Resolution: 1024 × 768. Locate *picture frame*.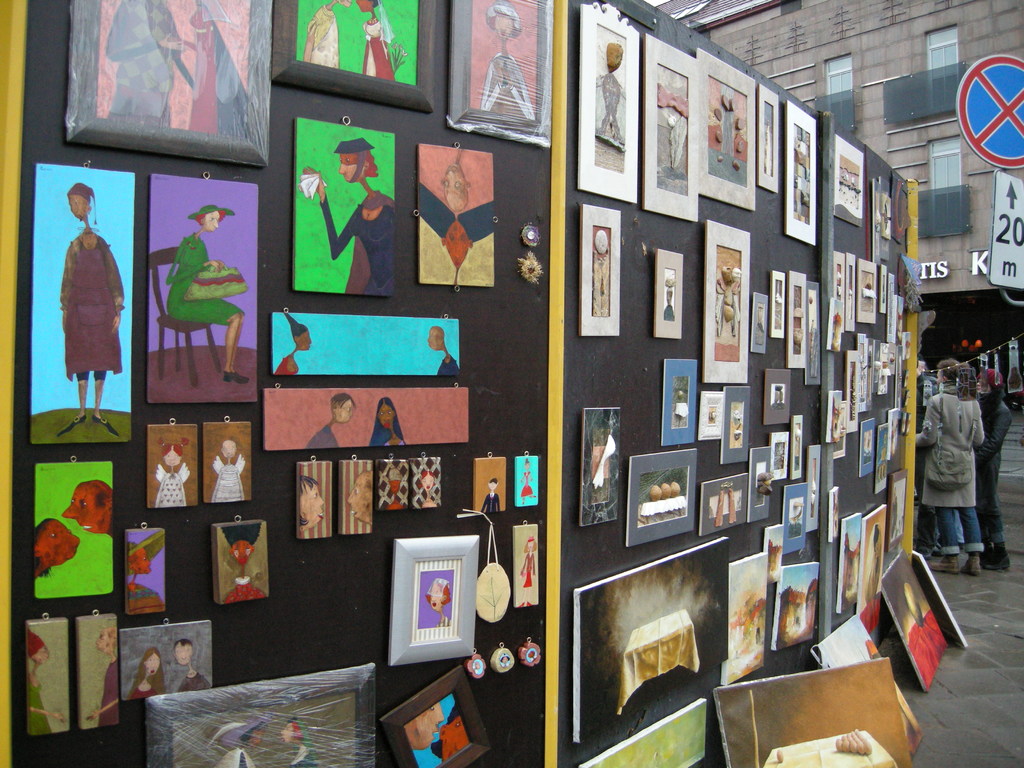
[left=858, top=333, right=874, bottom=409].
